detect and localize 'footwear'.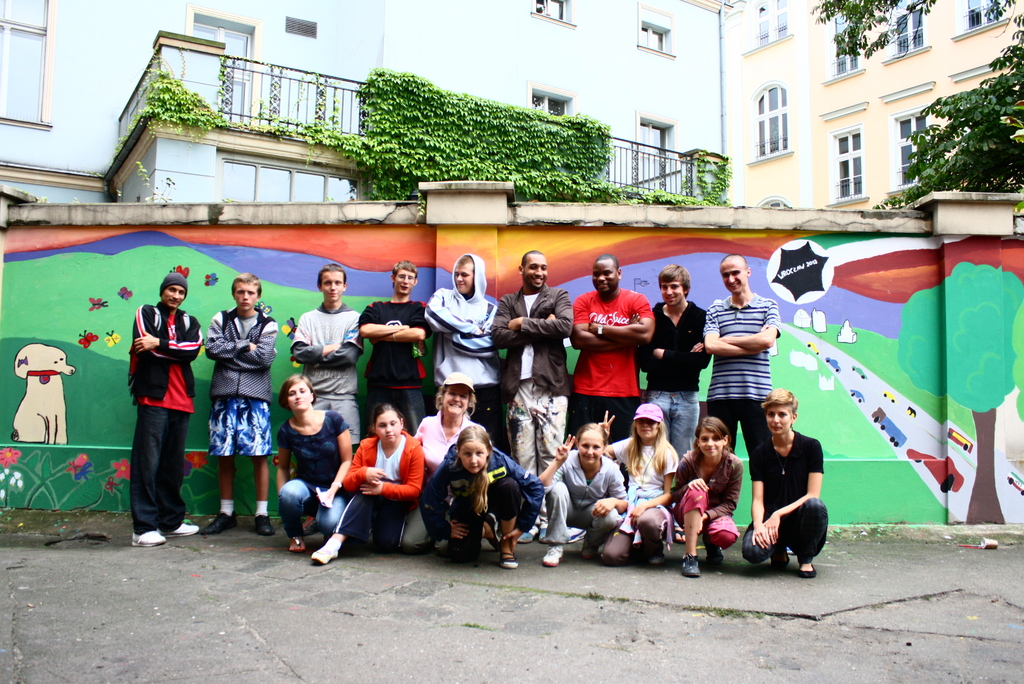
Localized at <bbox>680, 553, 701, 581</bbox>.
